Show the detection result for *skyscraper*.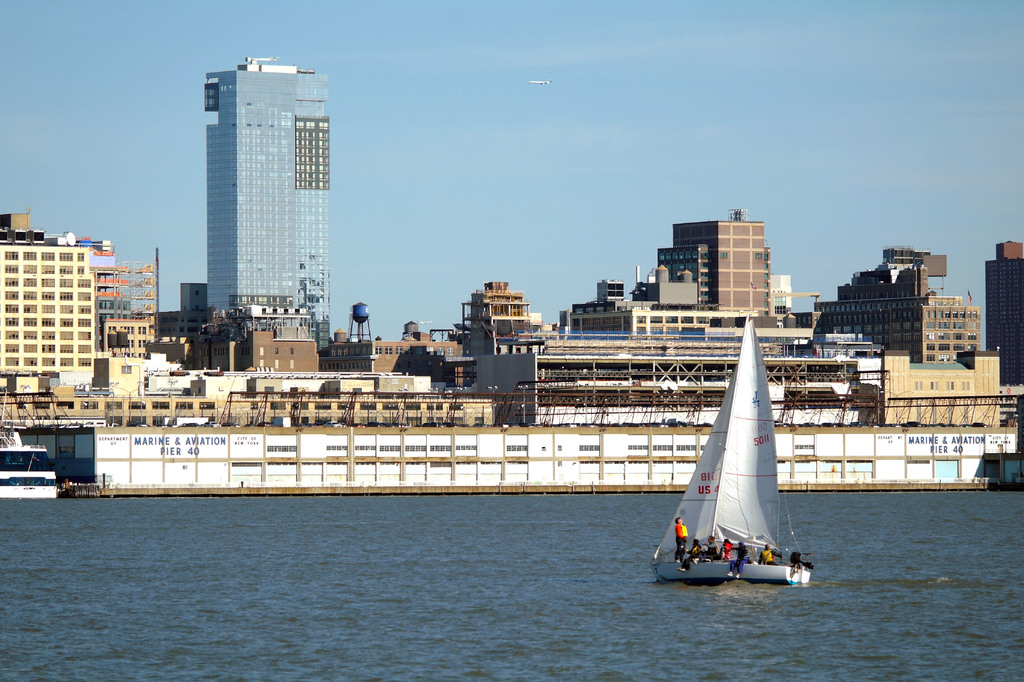
<region>666, 224, 771, 332</region>.
